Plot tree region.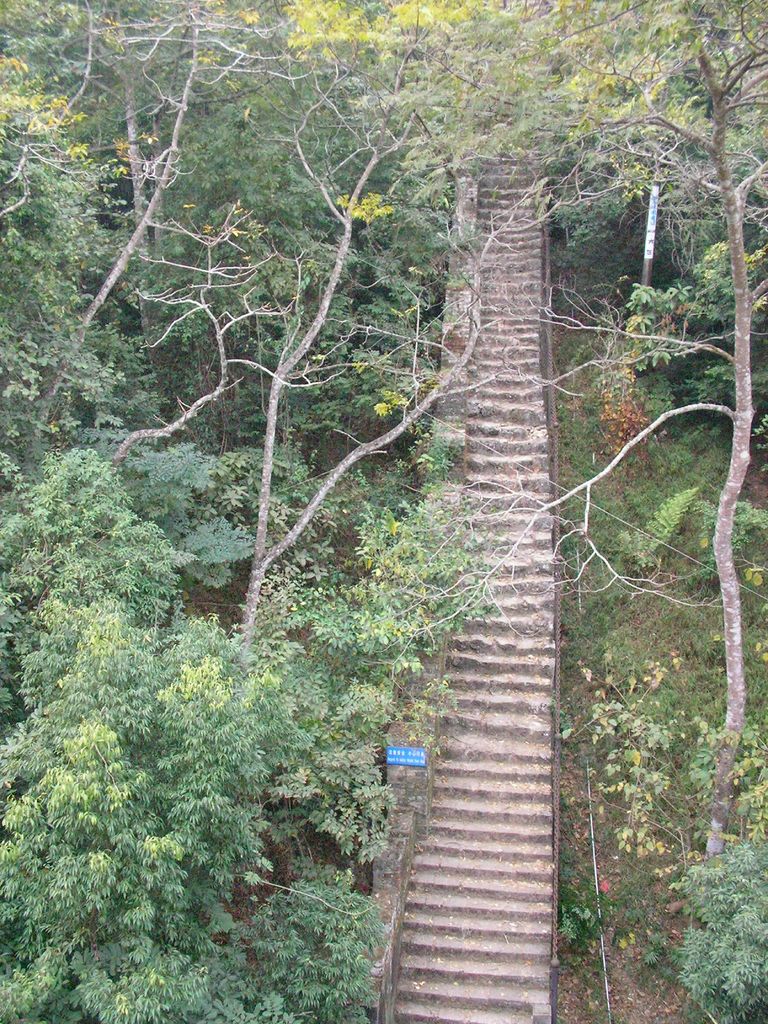
Plotted at [left=539, top=125, right=743, bottom=968].
